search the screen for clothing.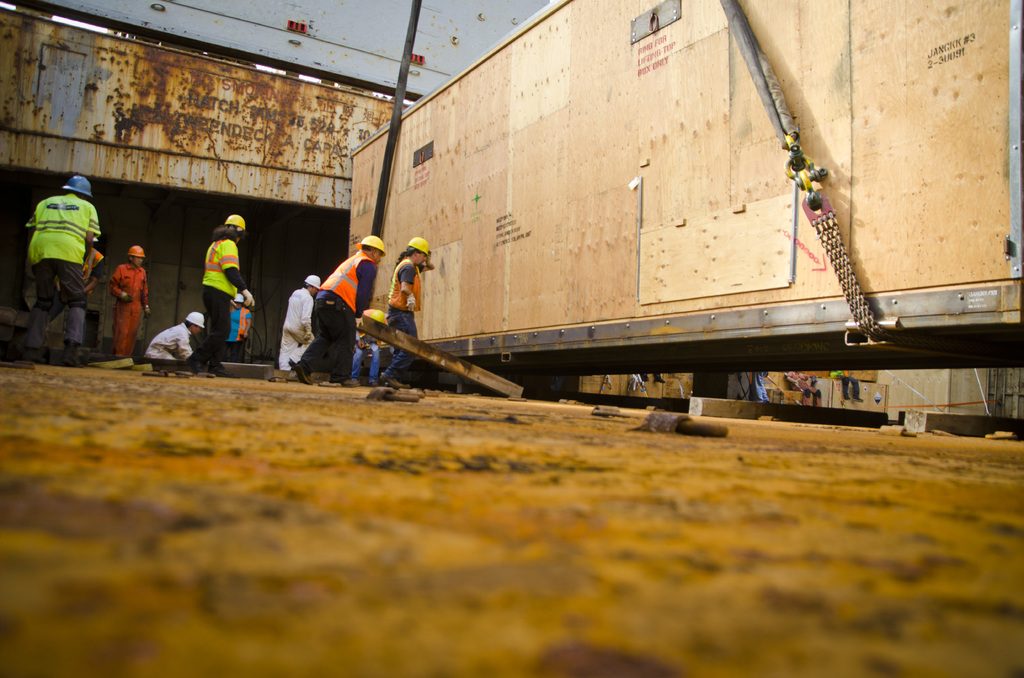
Found at (145,323,192,367).
